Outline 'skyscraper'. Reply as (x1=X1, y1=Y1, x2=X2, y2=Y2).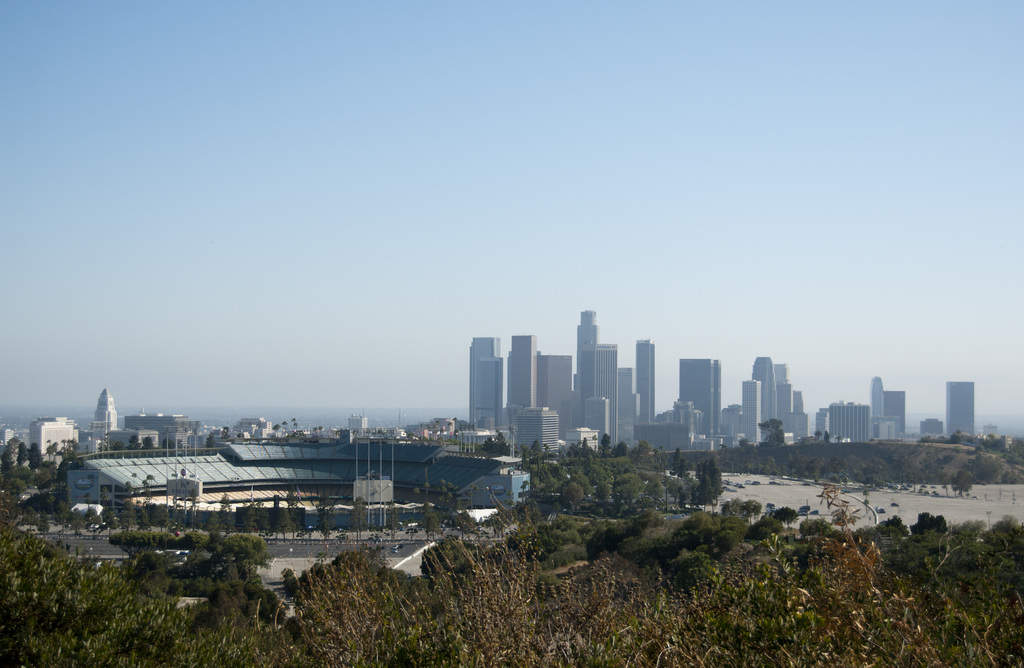
(x1=860, y1=370, x2=906, y2=432).
